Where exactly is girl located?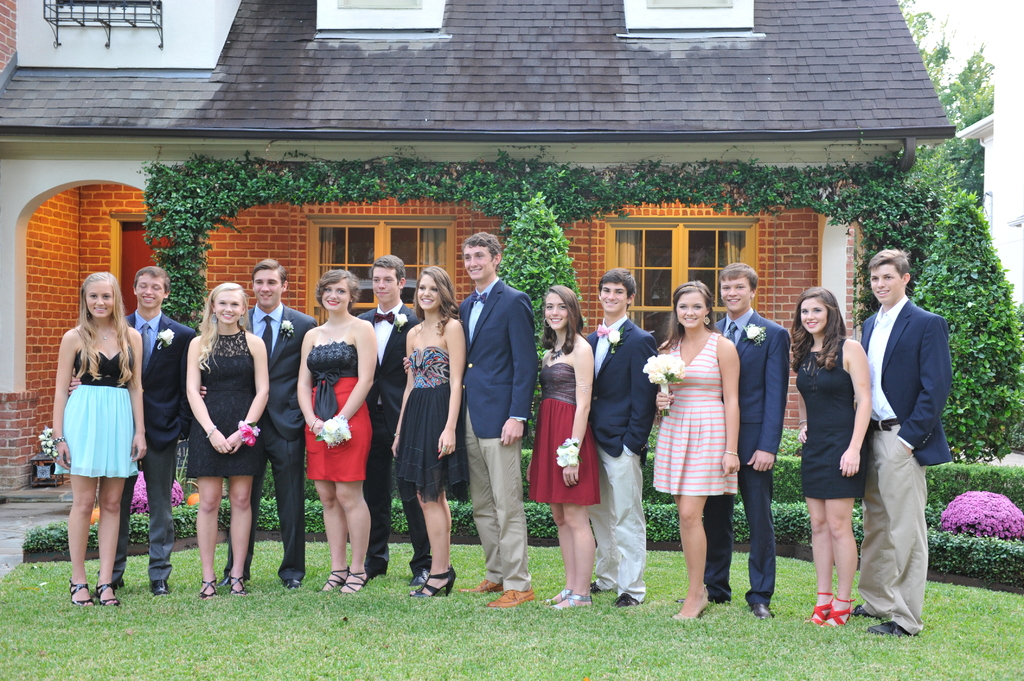
Its bounding box is pyautogui.locateOnScreen(646, 269, 750, 610).
